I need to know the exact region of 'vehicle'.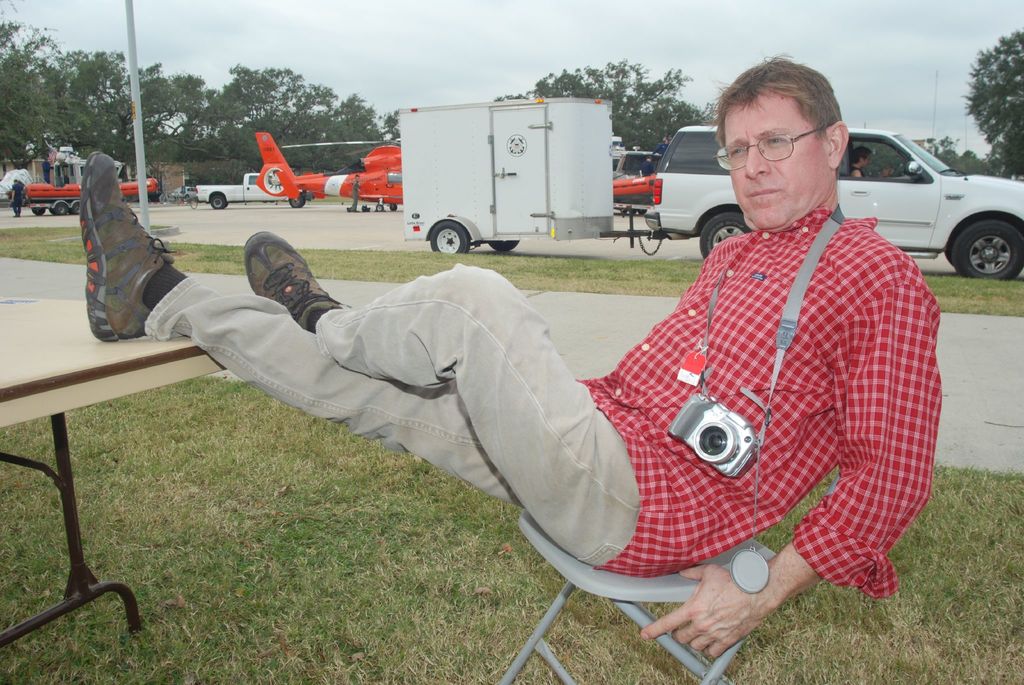
Region: pyautogui.locateOnScreen(386, 92, 1023, 277).
